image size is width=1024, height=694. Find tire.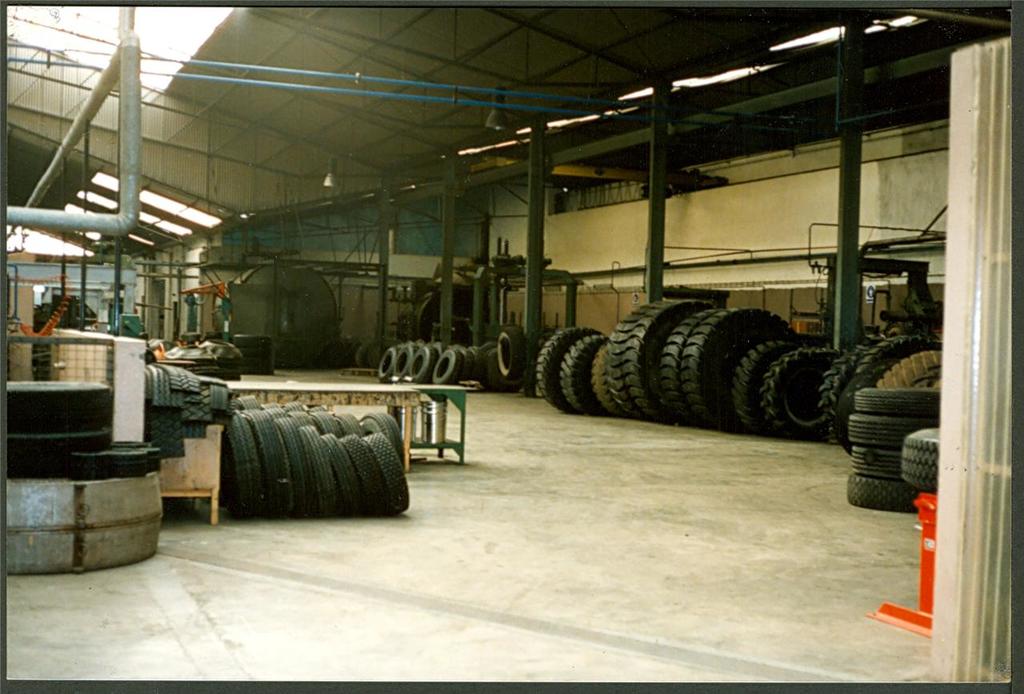
box=[460, 347, 476, 377].
